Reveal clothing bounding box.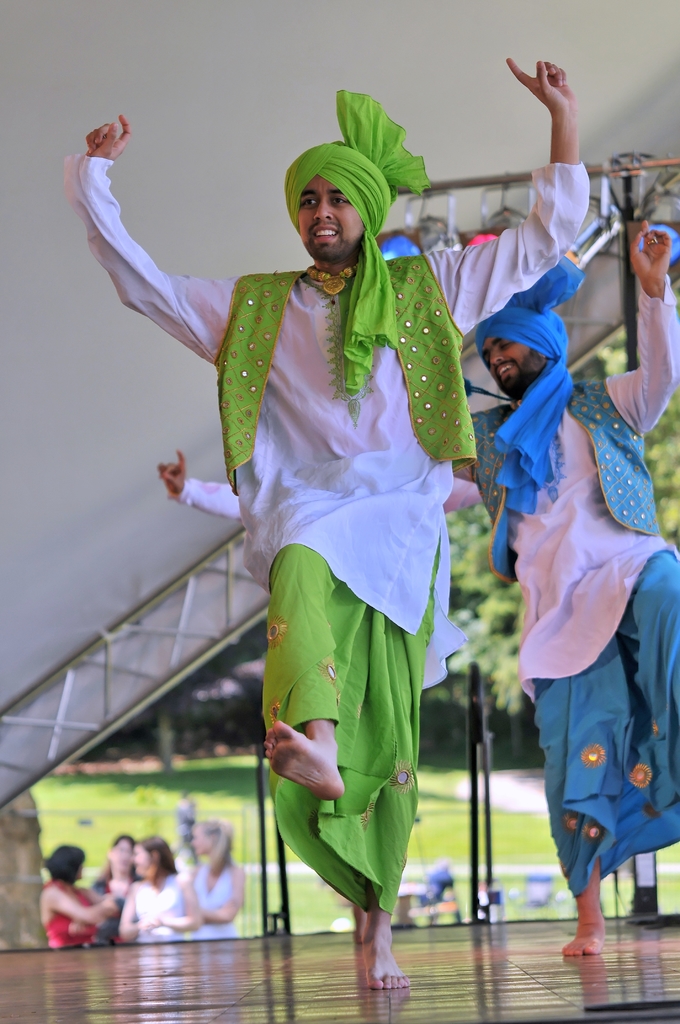
Revealed: (63, 81, 590, 924).
